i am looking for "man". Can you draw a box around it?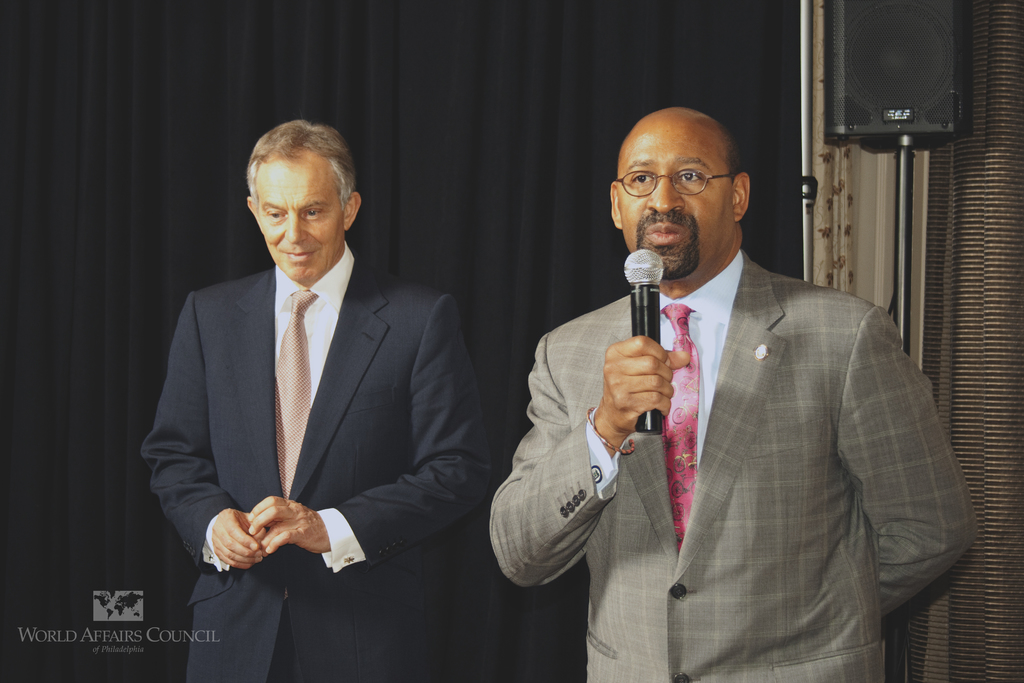
Sure, the bounding box is [518, 98, 966, 682].
